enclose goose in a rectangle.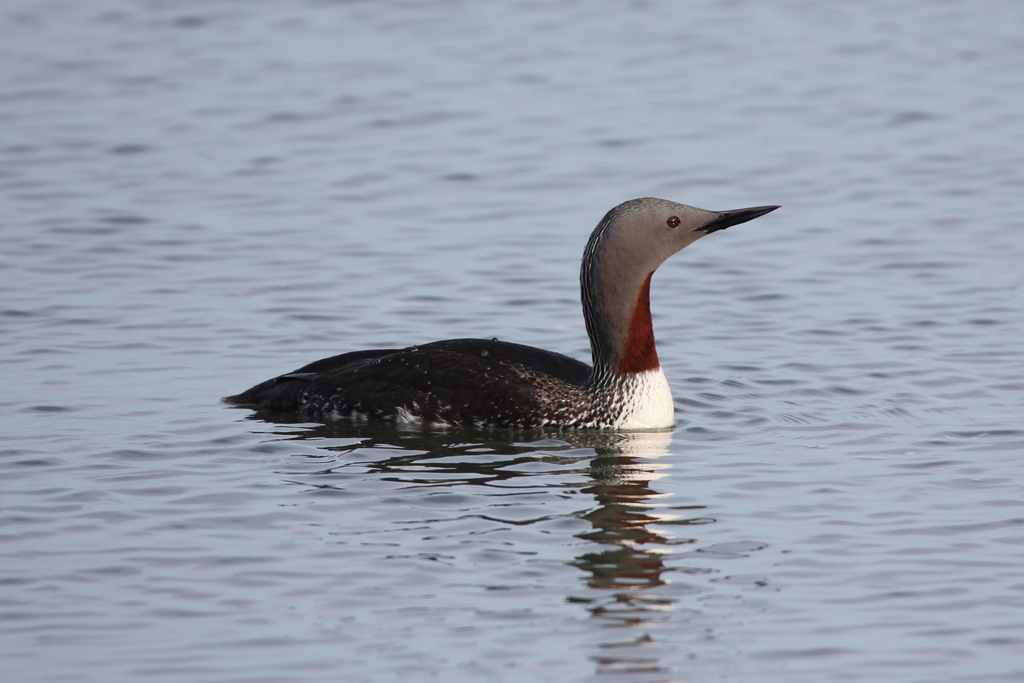
<region>221, 189, 781, 430</region>.
